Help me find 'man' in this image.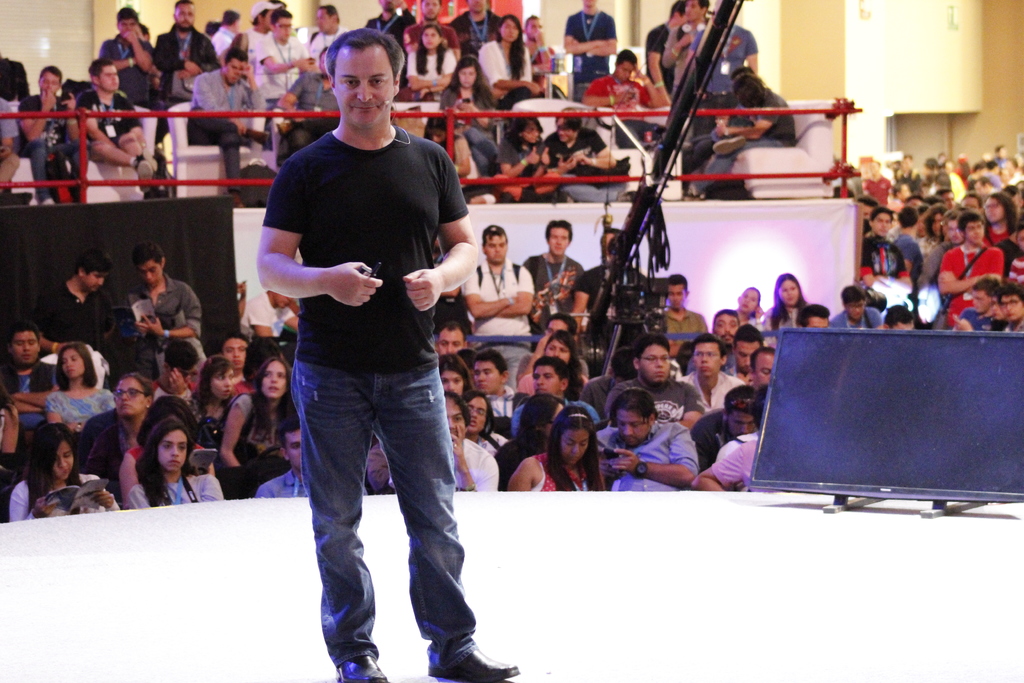
Found it: (x1=221, y1=333, x2=244, y2=383).
